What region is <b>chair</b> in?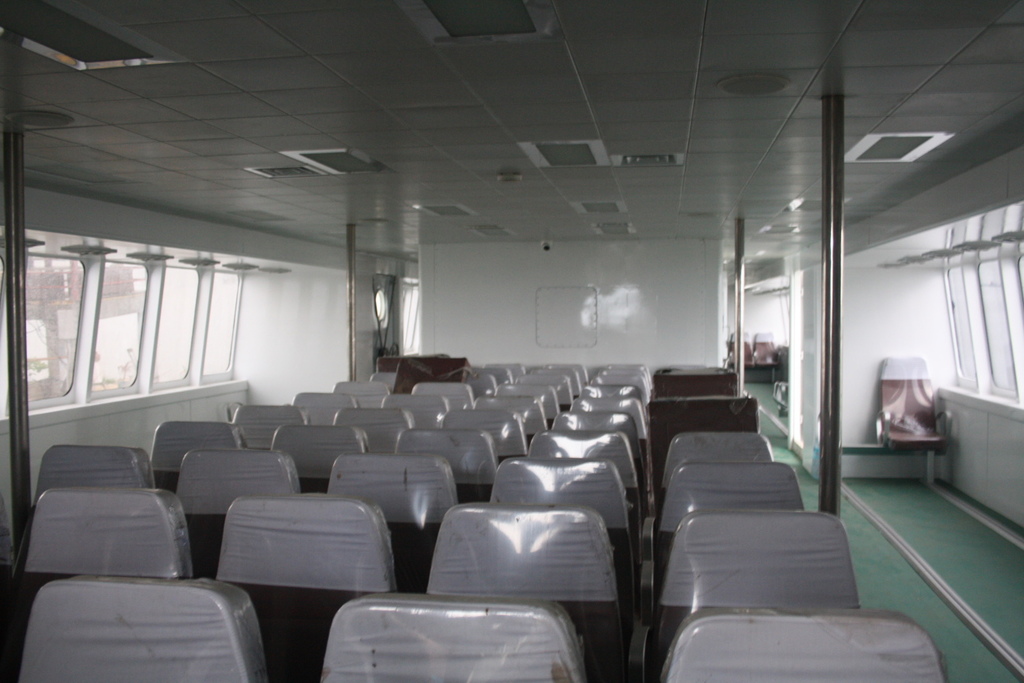
region(730, 329, 759, 373).
